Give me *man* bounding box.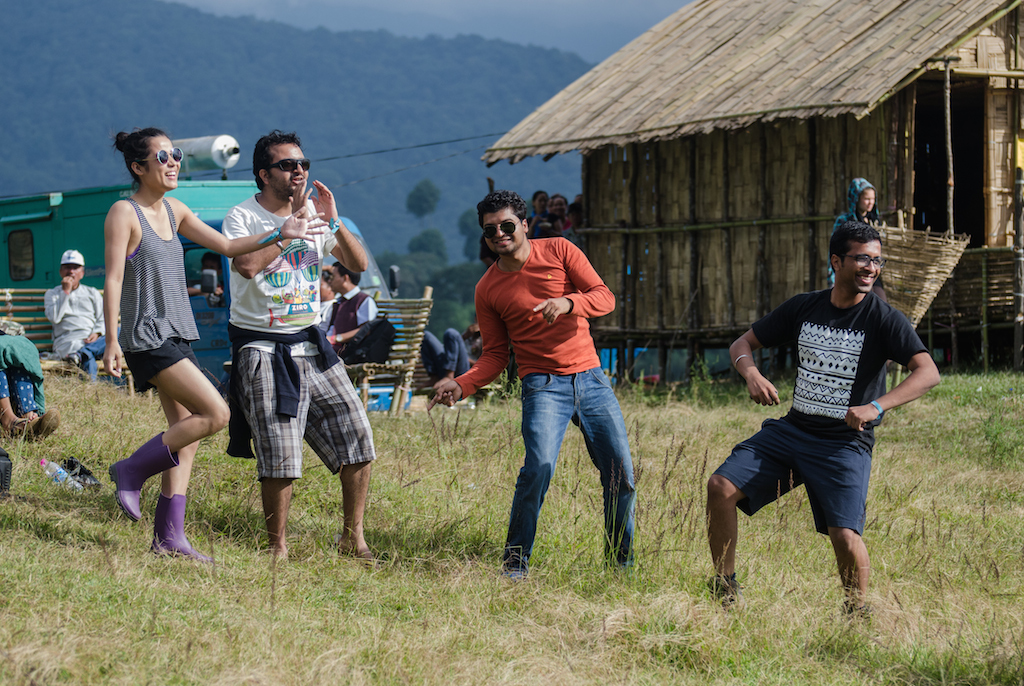
[left=320, top=261, right=393, bottom=368].
